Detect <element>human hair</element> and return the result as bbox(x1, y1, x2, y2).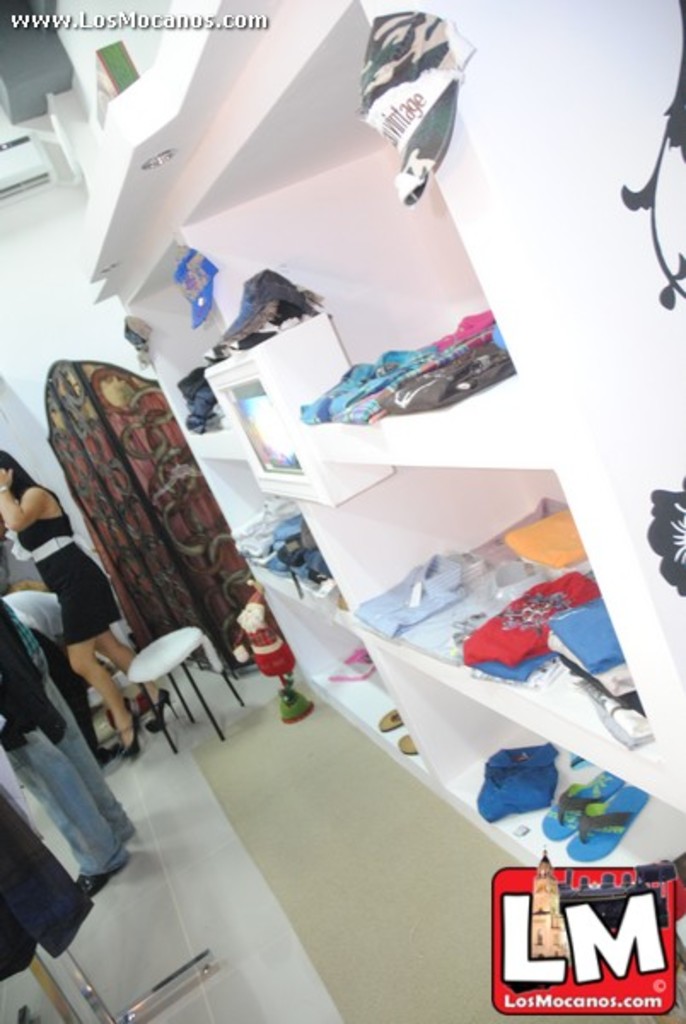
bbox(0, 447, 67, 514).
